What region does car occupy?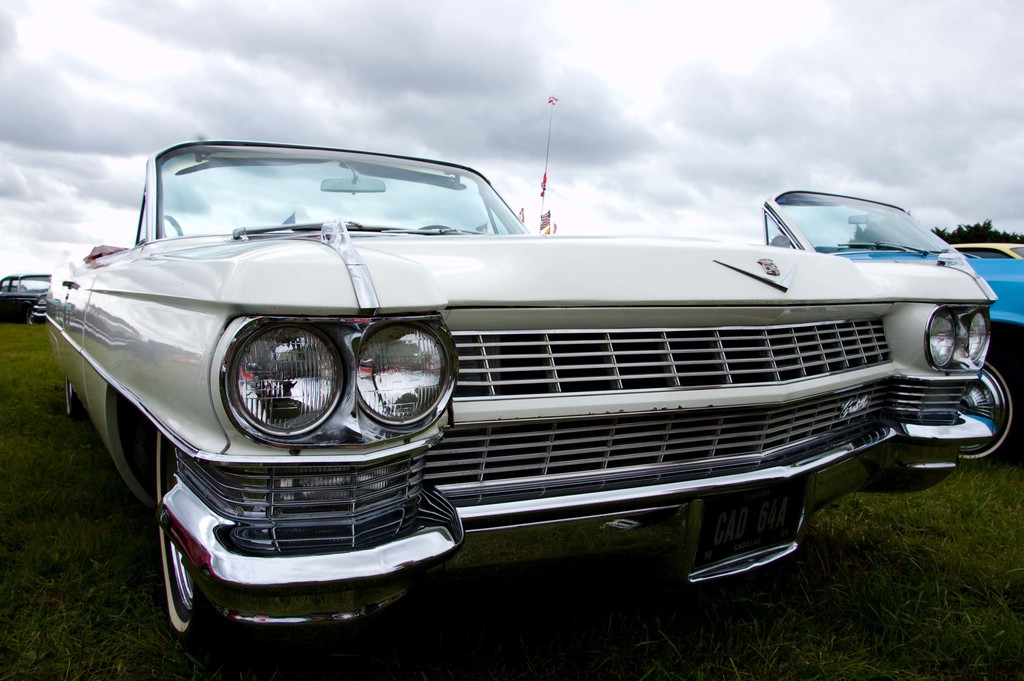
<box>5,115,1023,641</box>.
